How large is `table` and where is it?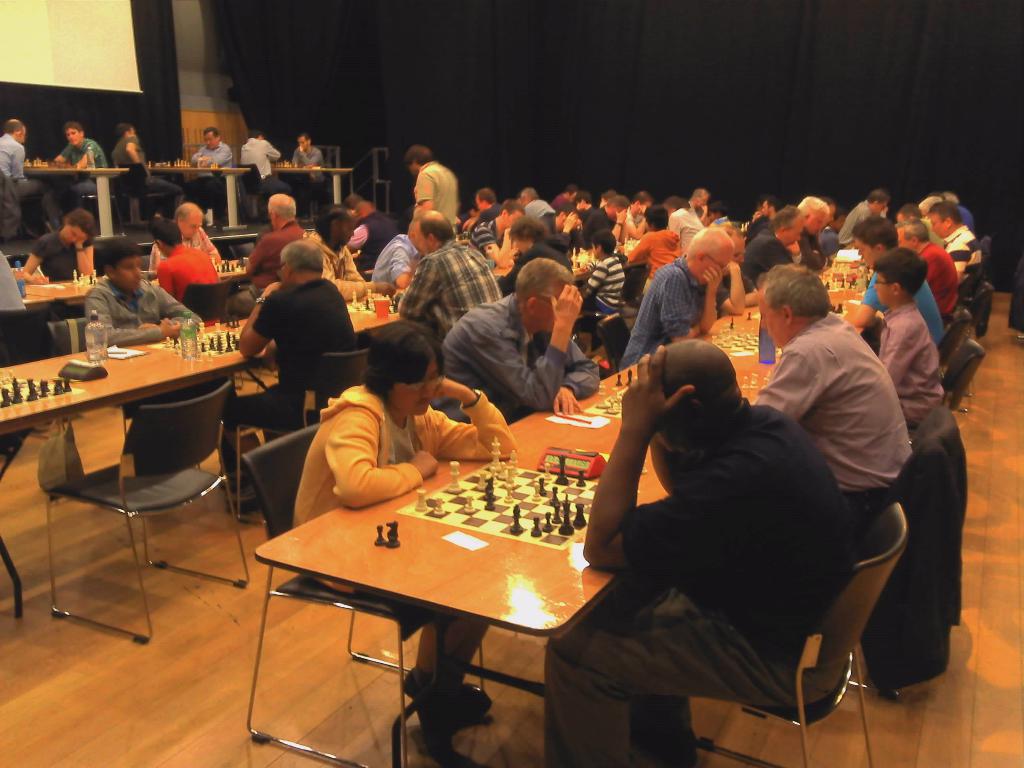
Bounding box: x1=147, y1=163, x2=255, y2=230.
